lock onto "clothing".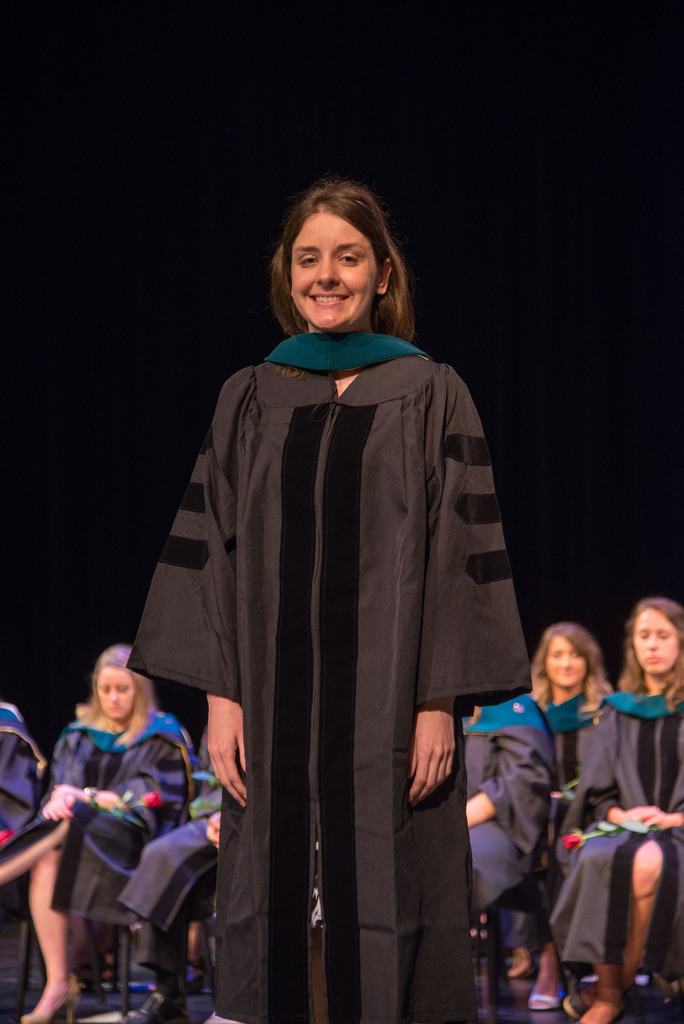
Locked: box(117, 784, 219, 982).
